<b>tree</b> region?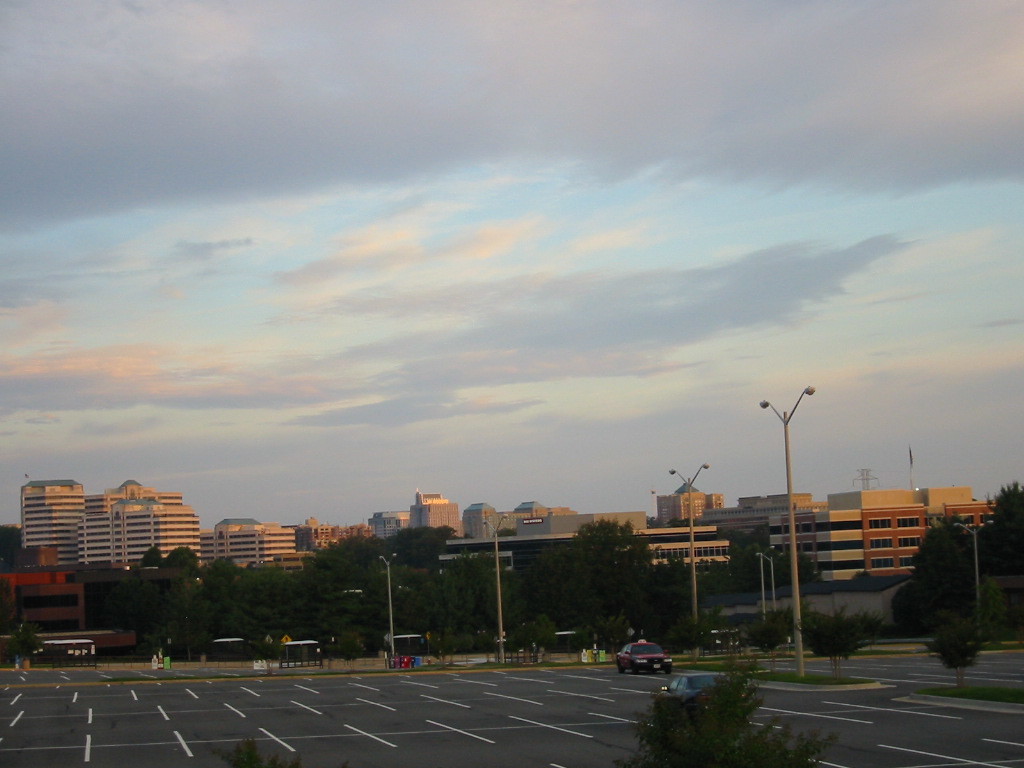
744,604,800,674
